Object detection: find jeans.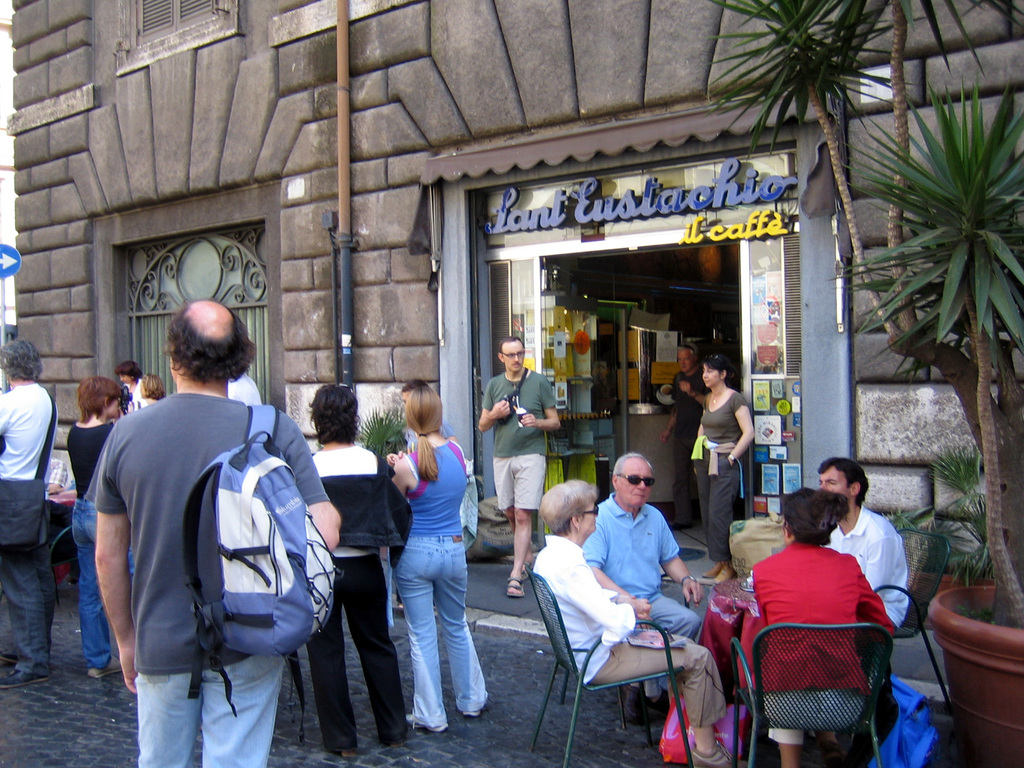
detection(130, 657, 286, 767).
